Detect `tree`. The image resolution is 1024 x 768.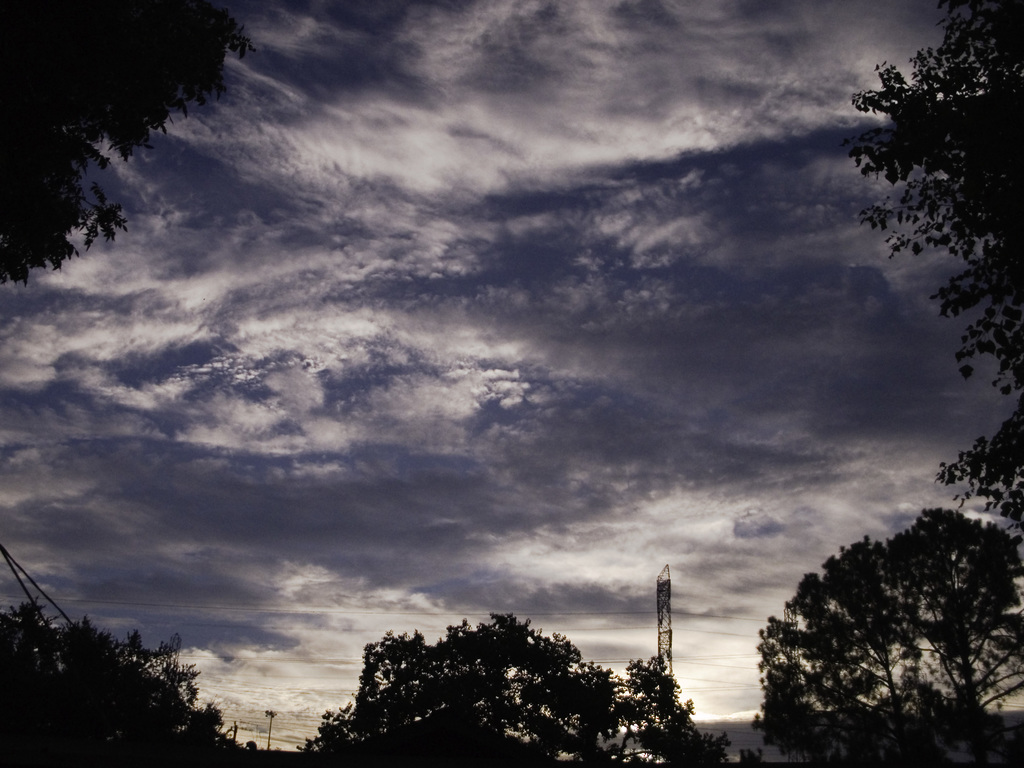
l=0, t=2, r=260, b=290.
